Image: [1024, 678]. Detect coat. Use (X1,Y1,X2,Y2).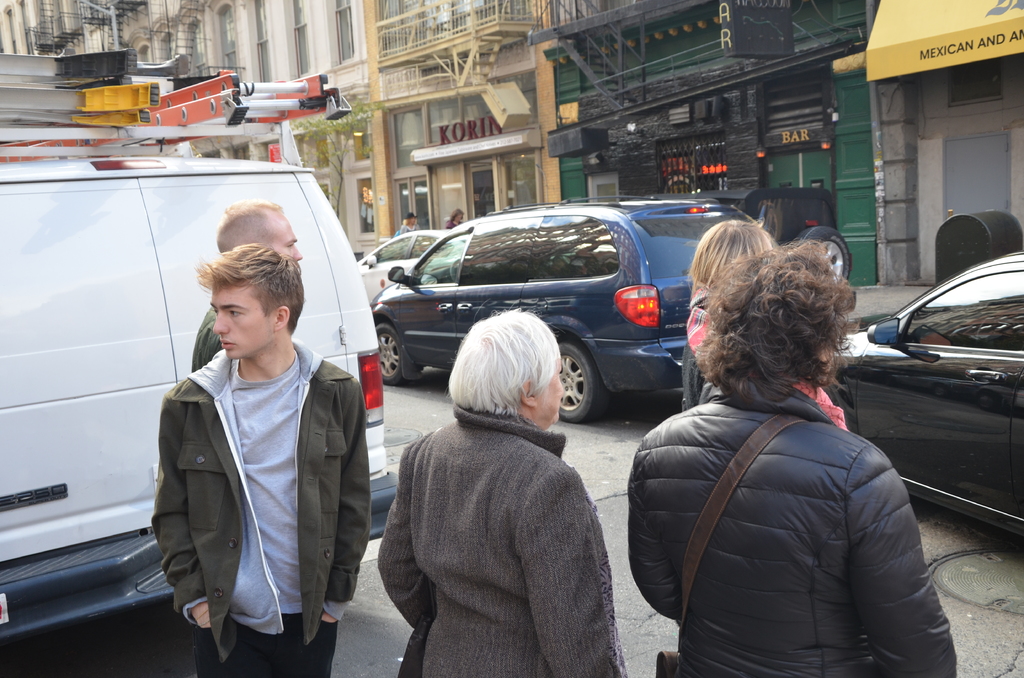
(374,396,641,677).
